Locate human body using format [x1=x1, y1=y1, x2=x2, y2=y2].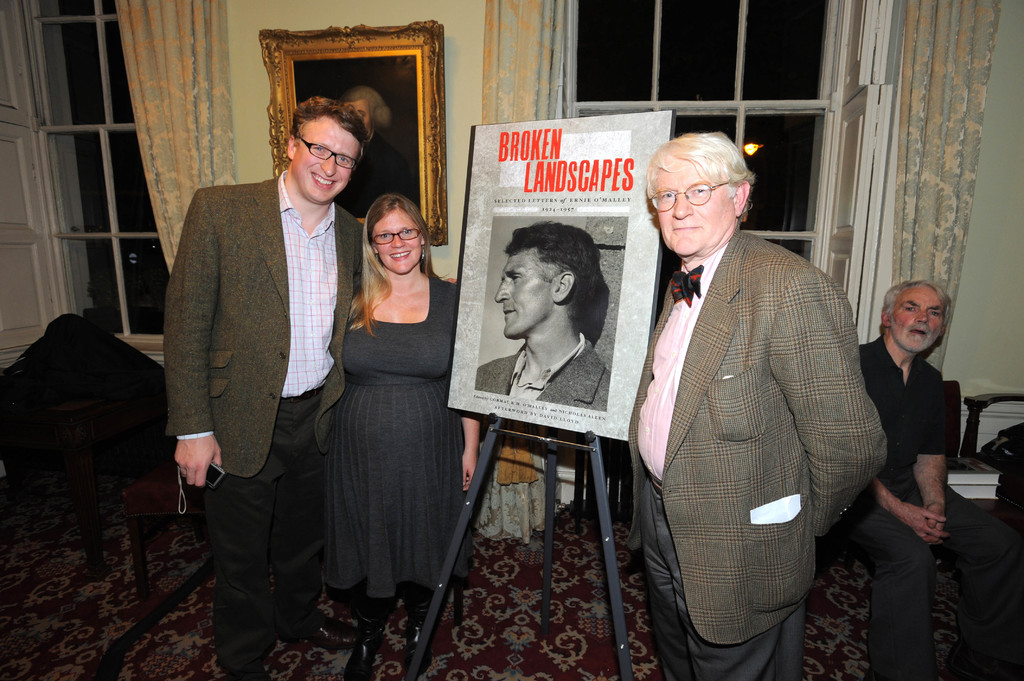
[x1=847, y1=252, x2=984, y2=653].
